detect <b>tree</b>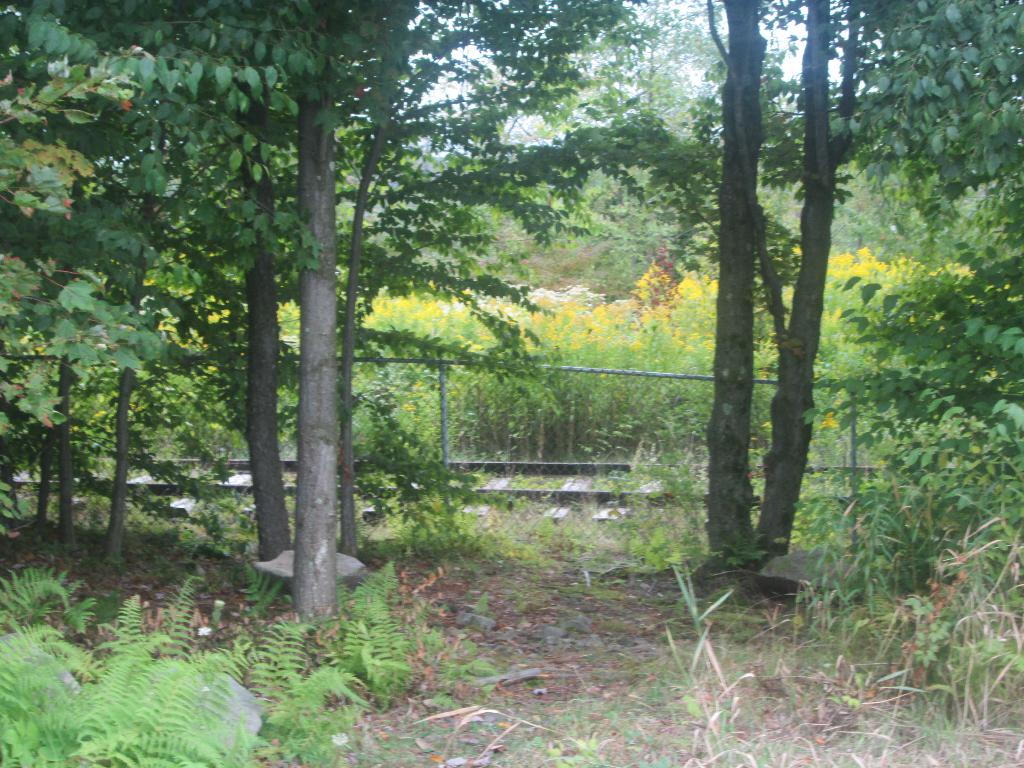
l=786, t=153, r=1023, b=518
